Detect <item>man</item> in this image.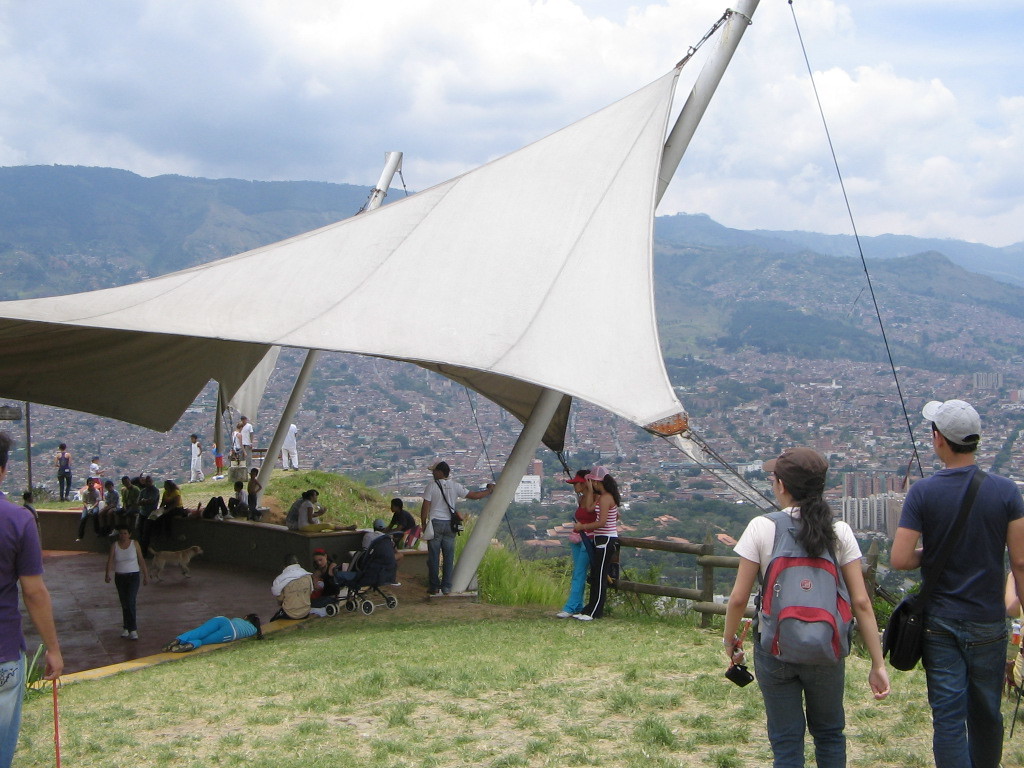
Detection: <box>882,377,1018,767</box>.
